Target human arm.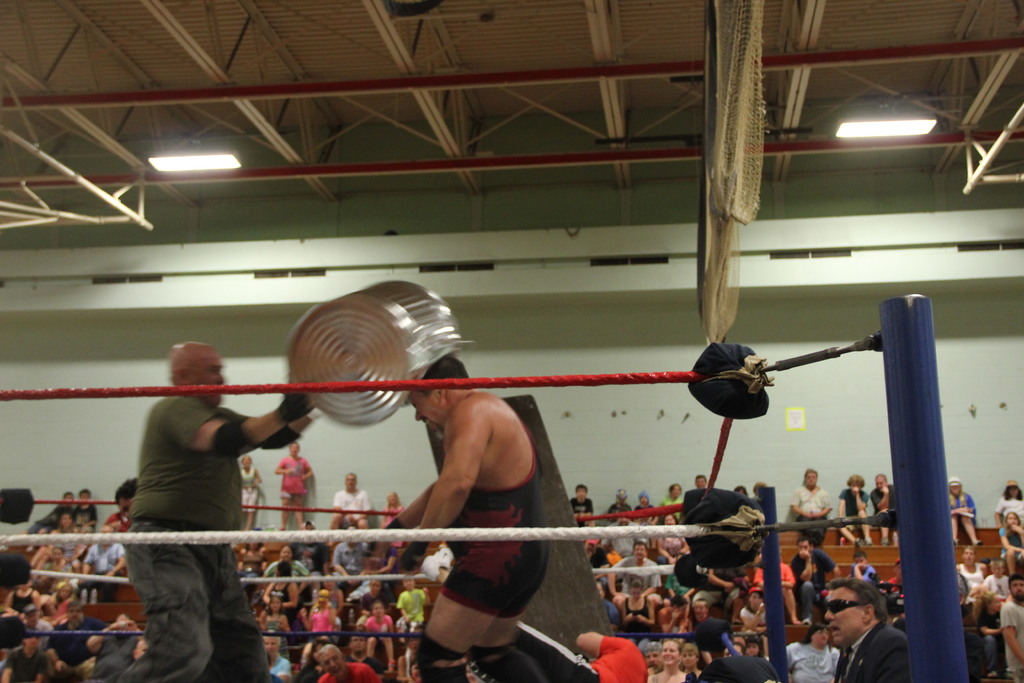
Target region: region(265, 577, 274, 607).
